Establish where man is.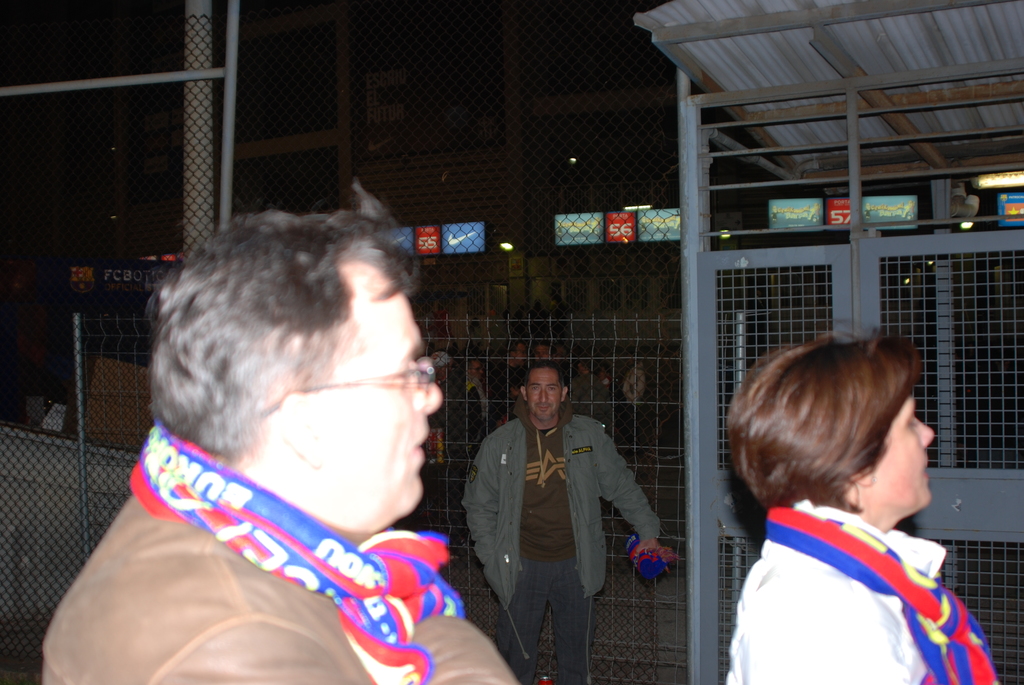
Established at bbox(43, 177, 521, 684).
